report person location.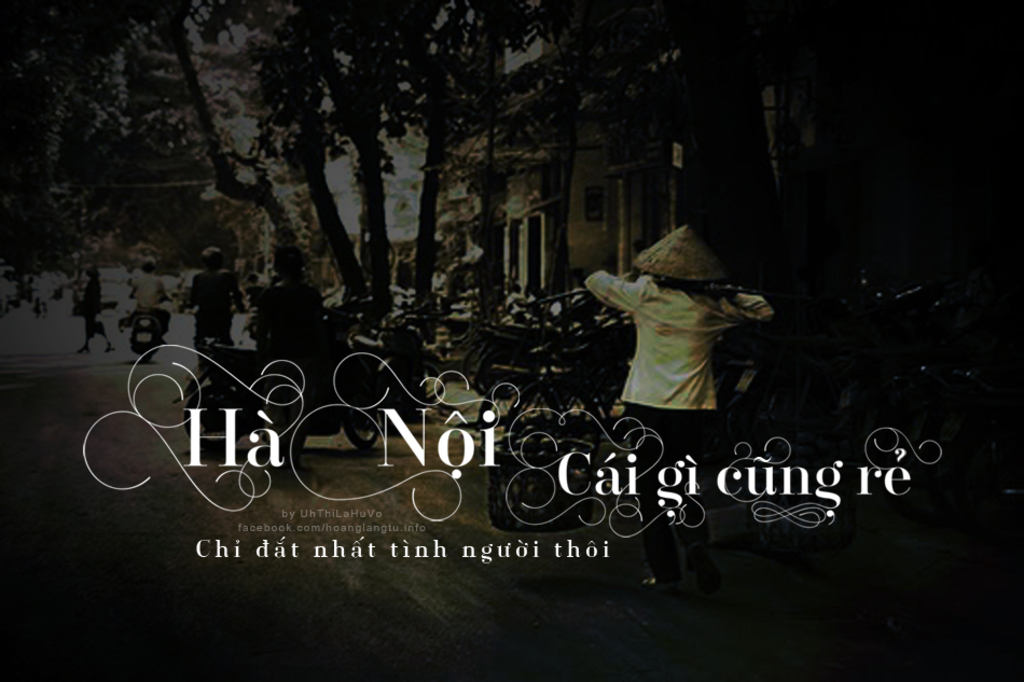
Report: 119,249,174,343.
